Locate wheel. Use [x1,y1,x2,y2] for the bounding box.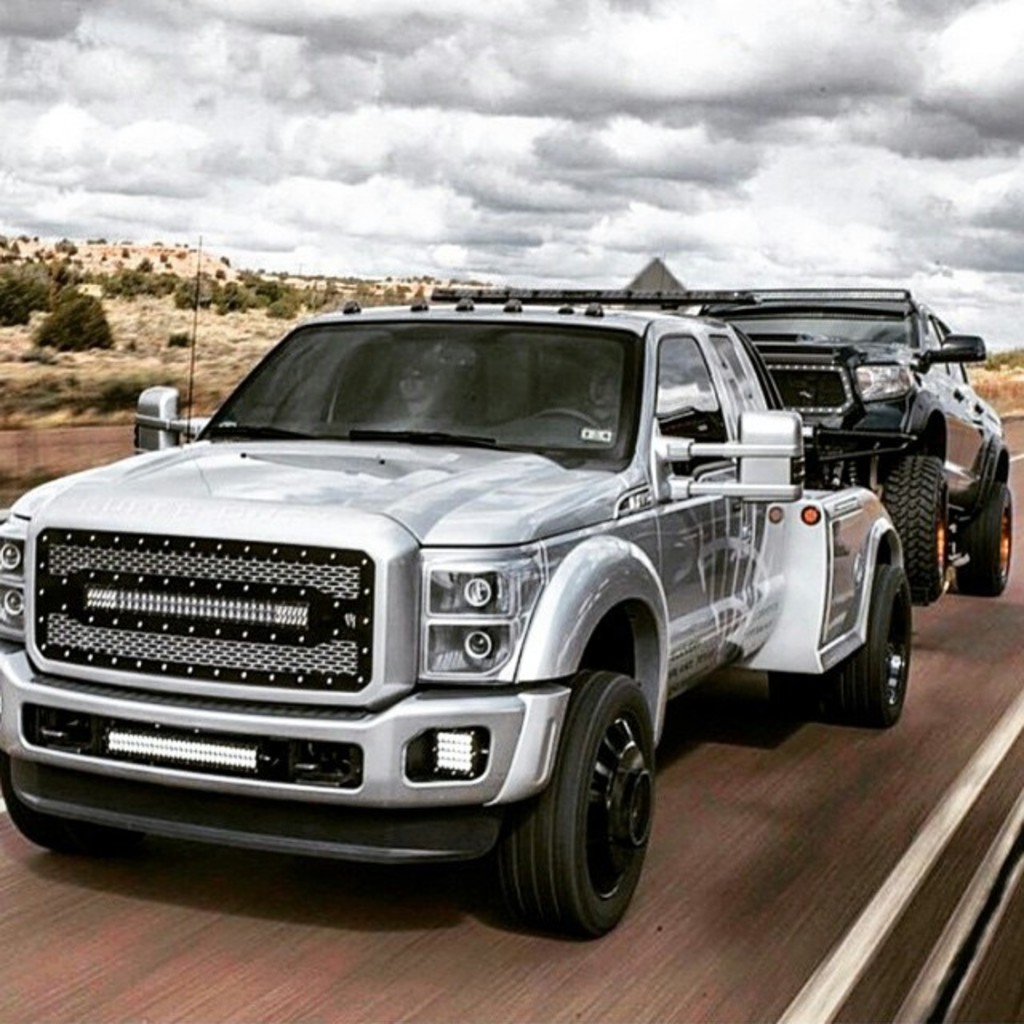
[766,558,917,730].
